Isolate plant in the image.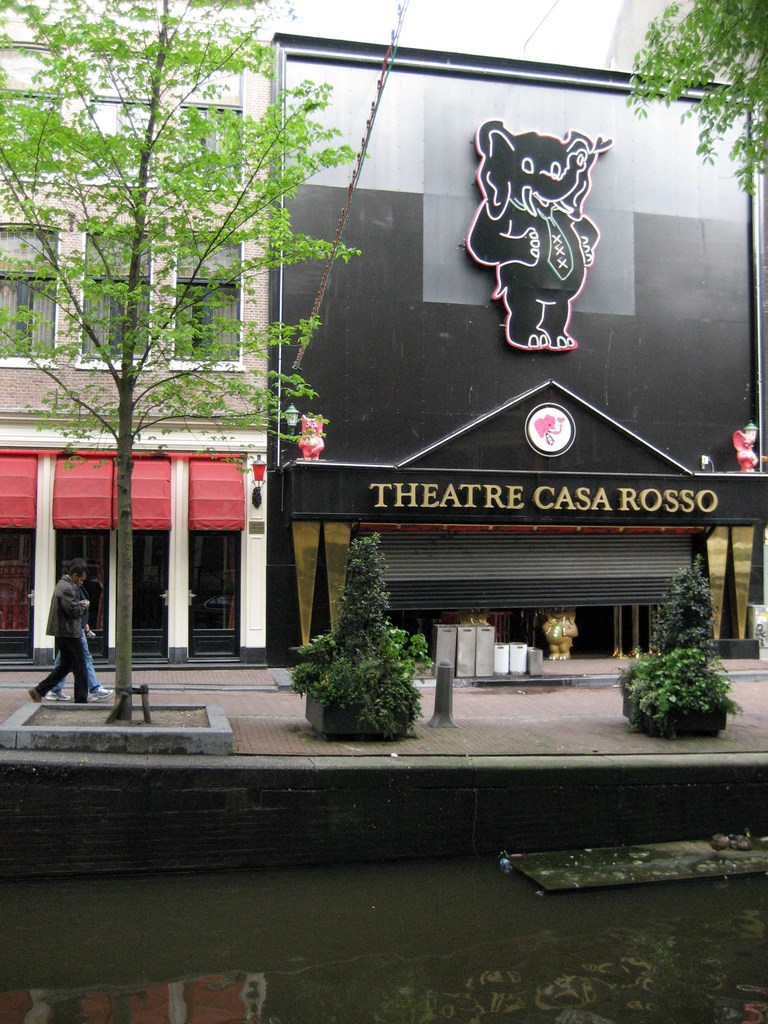
Isolated region: box(291, 562, 440, 735).
